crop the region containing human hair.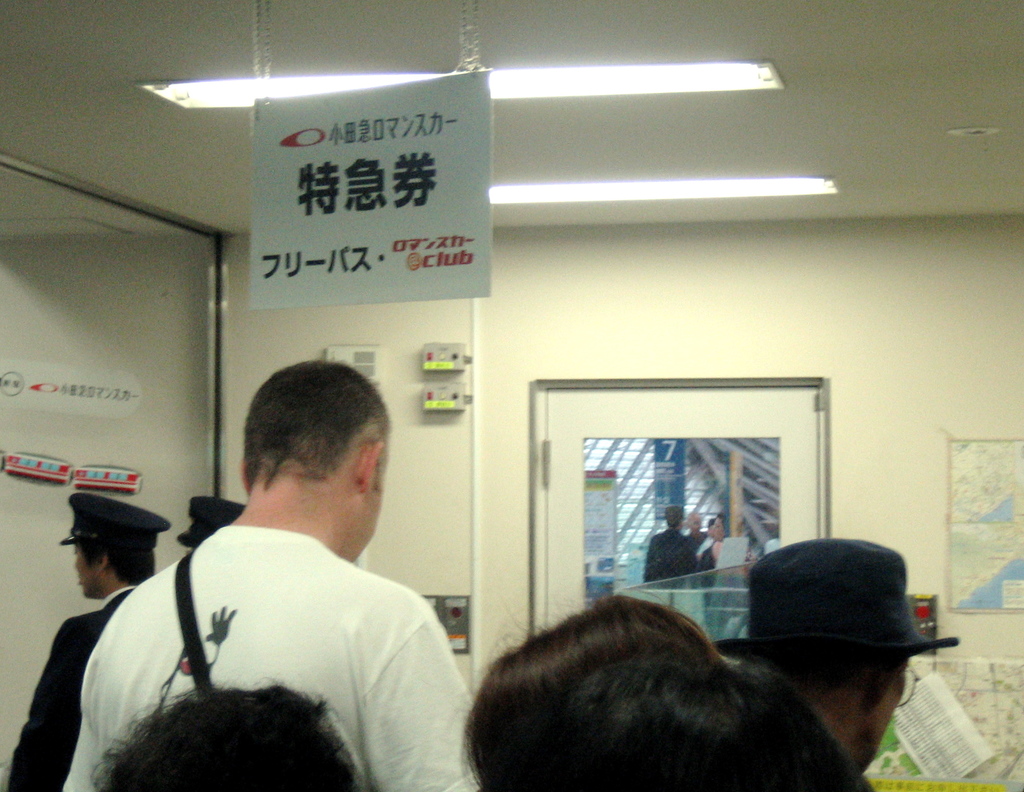
Crop region: x1=89, y1=669, x2=359, y2=791.
